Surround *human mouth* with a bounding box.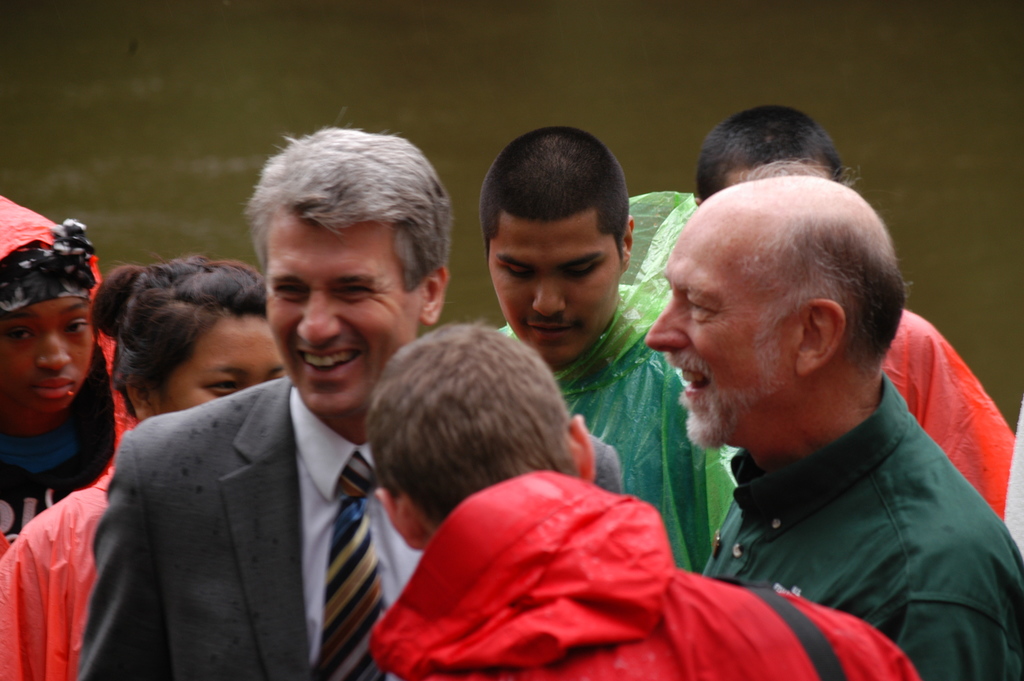
bbox(529, 321, 576, 338).
